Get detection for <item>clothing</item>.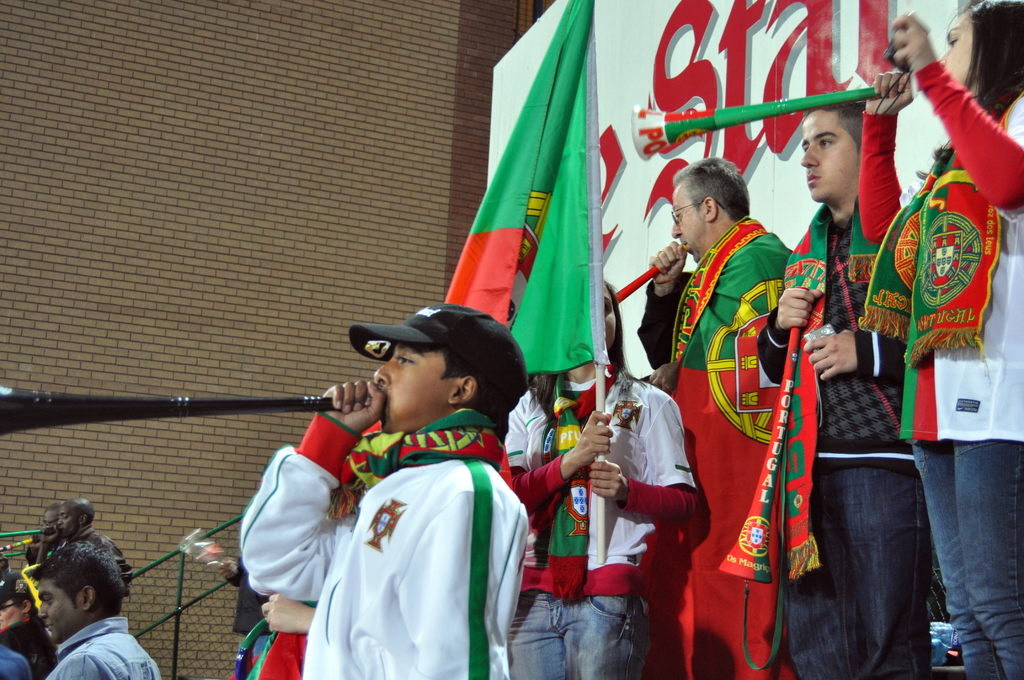
Detection: 626 216 799 679.
